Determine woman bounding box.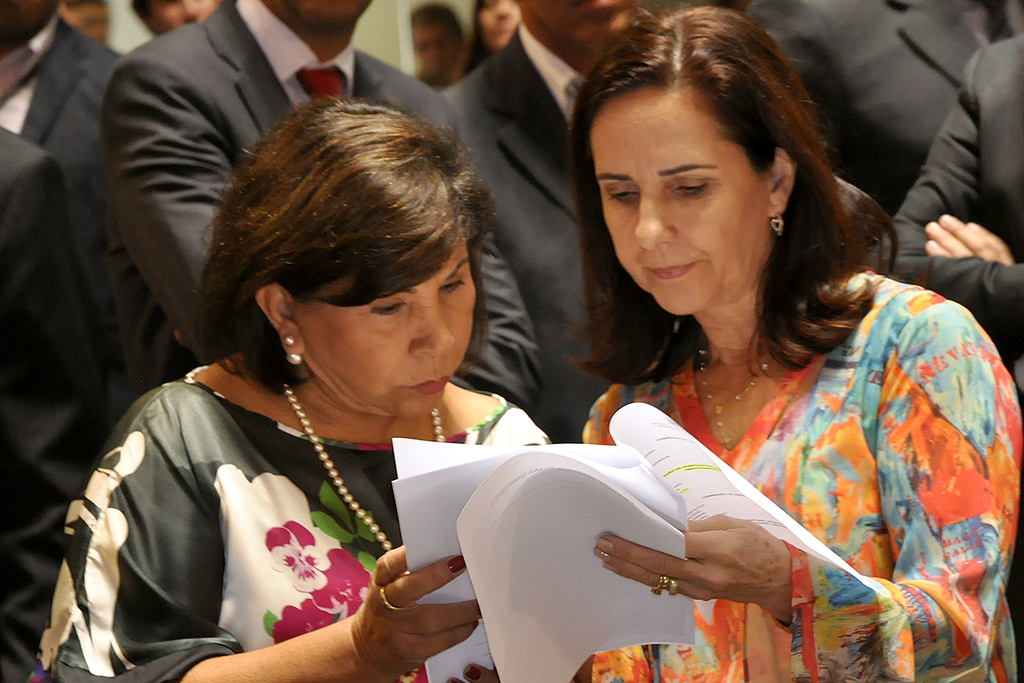
Determined: {"x1": 61, "y1": 95, "x2": 560, "y2": 682}.
